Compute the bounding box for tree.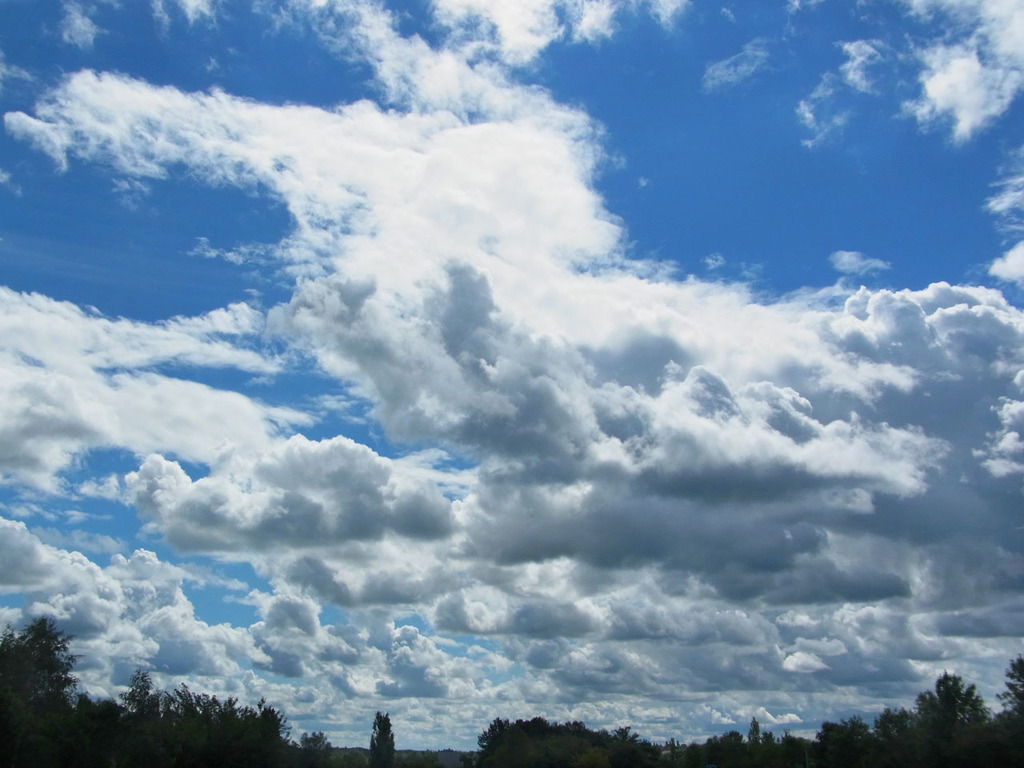
(left=2, top=622, right=70, bottom=723).
